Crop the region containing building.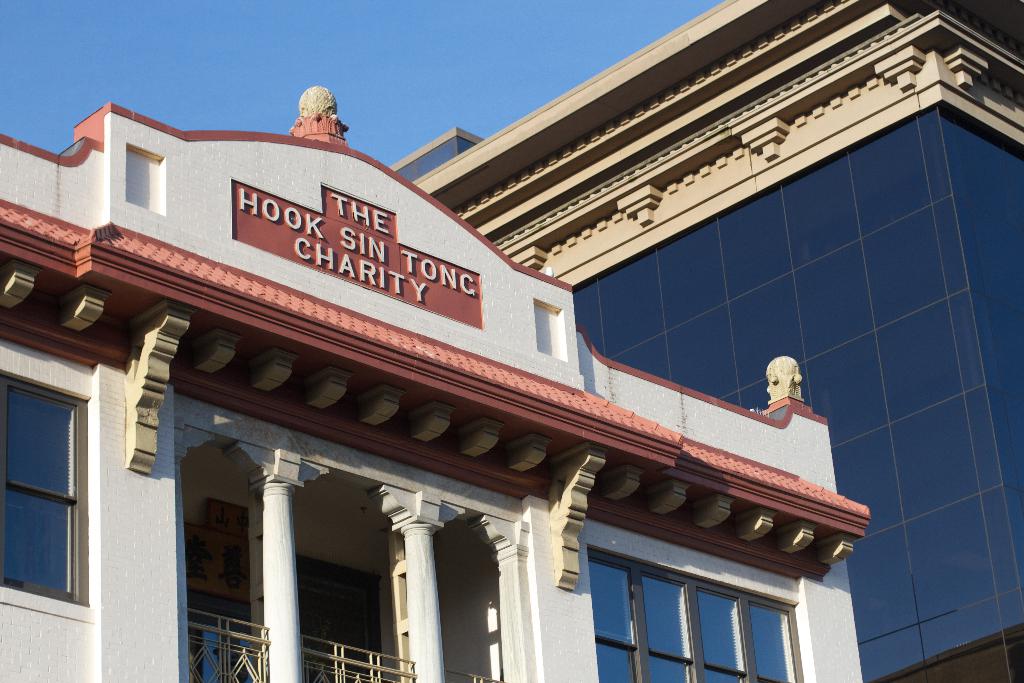
Crop region: <box>387,0,1023,682</box>.
